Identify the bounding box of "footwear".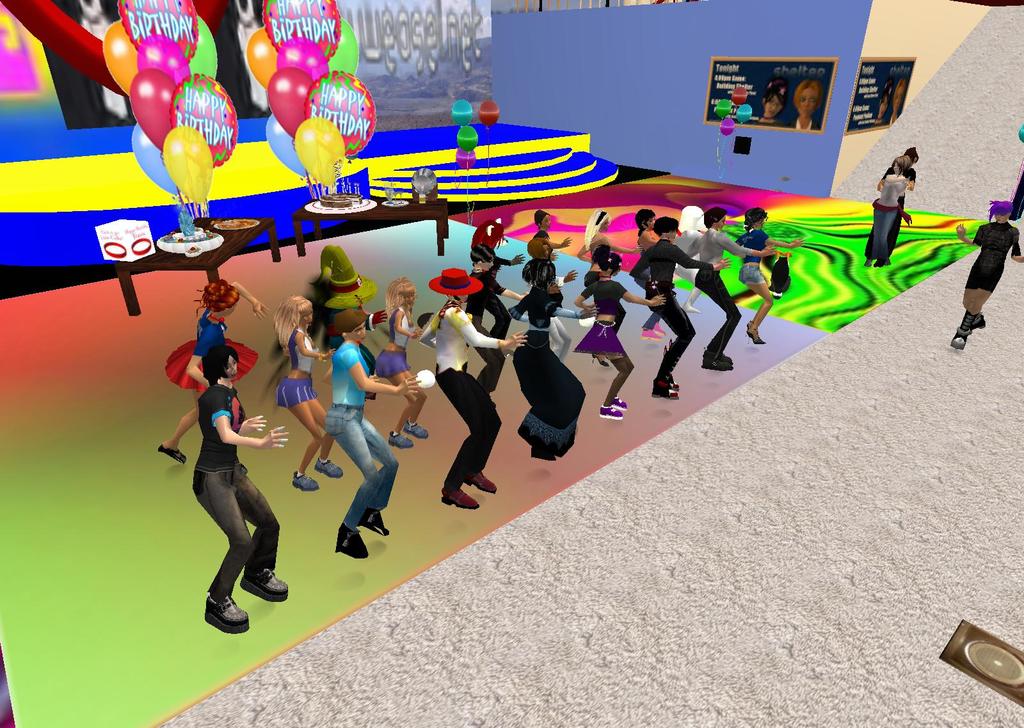
box=[653, 320, 667, 336].
